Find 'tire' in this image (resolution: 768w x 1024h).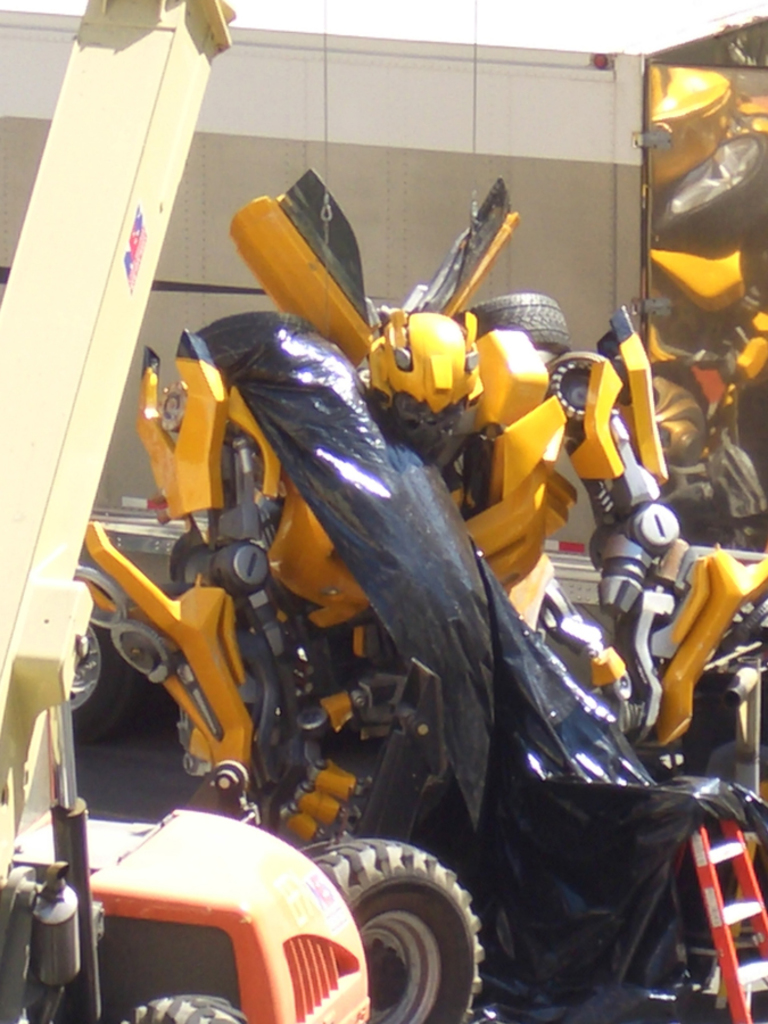
select_region(106, 984, 266, 1023).
